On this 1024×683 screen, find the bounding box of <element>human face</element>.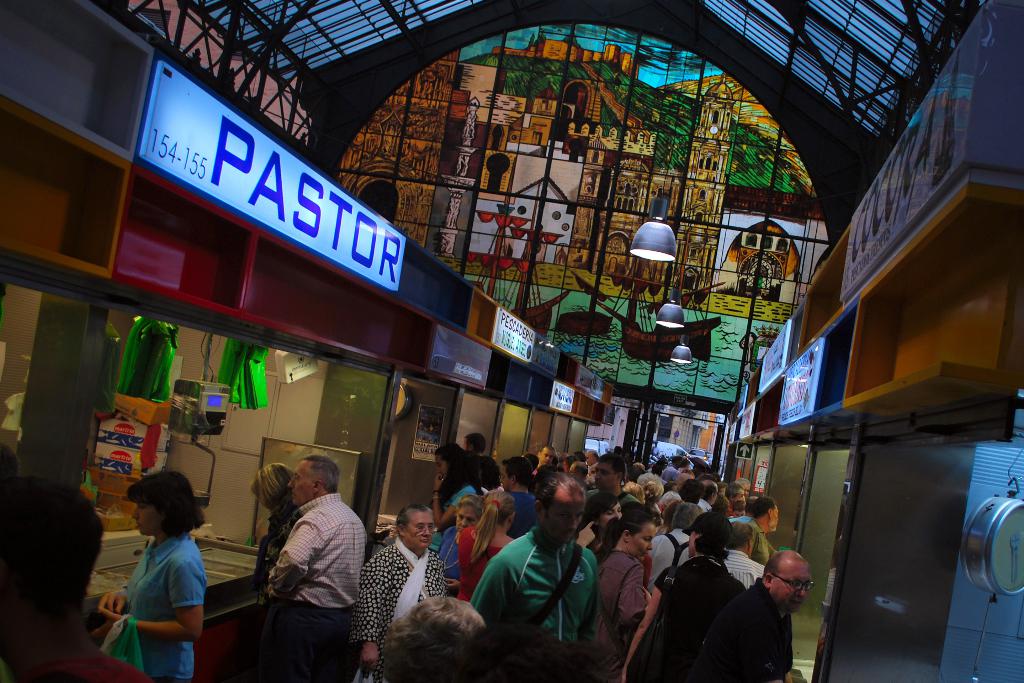
Bounding box: [456,507,473,531].
